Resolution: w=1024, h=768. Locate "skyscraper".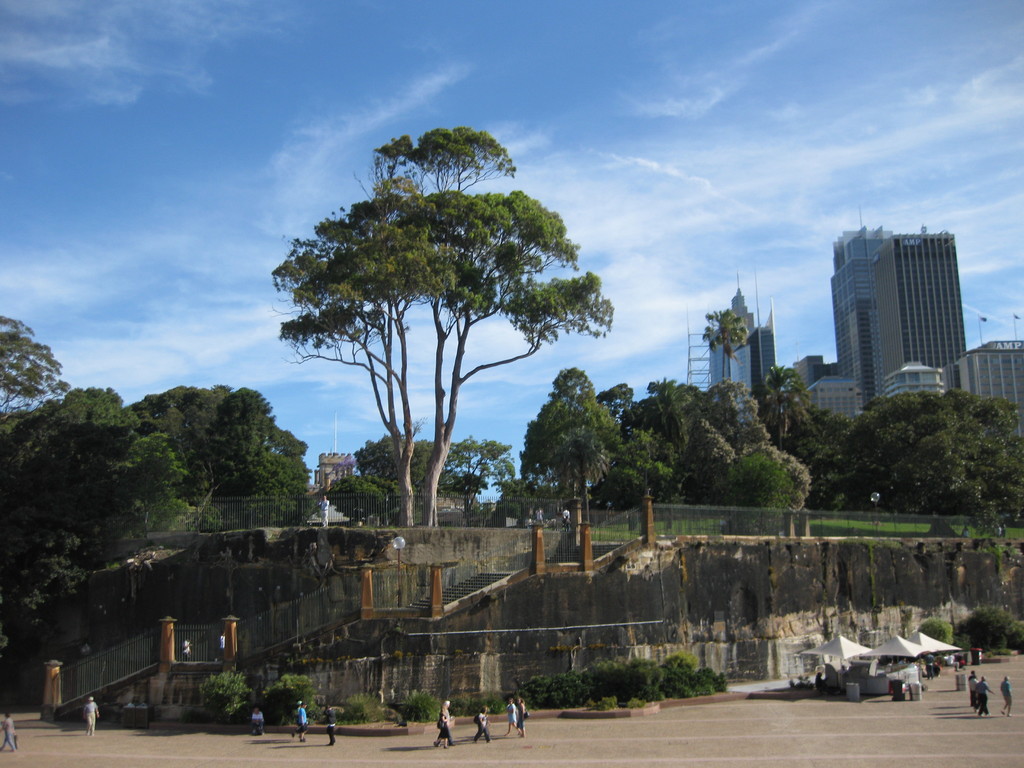
select_region(677, 286, 774, 401).
